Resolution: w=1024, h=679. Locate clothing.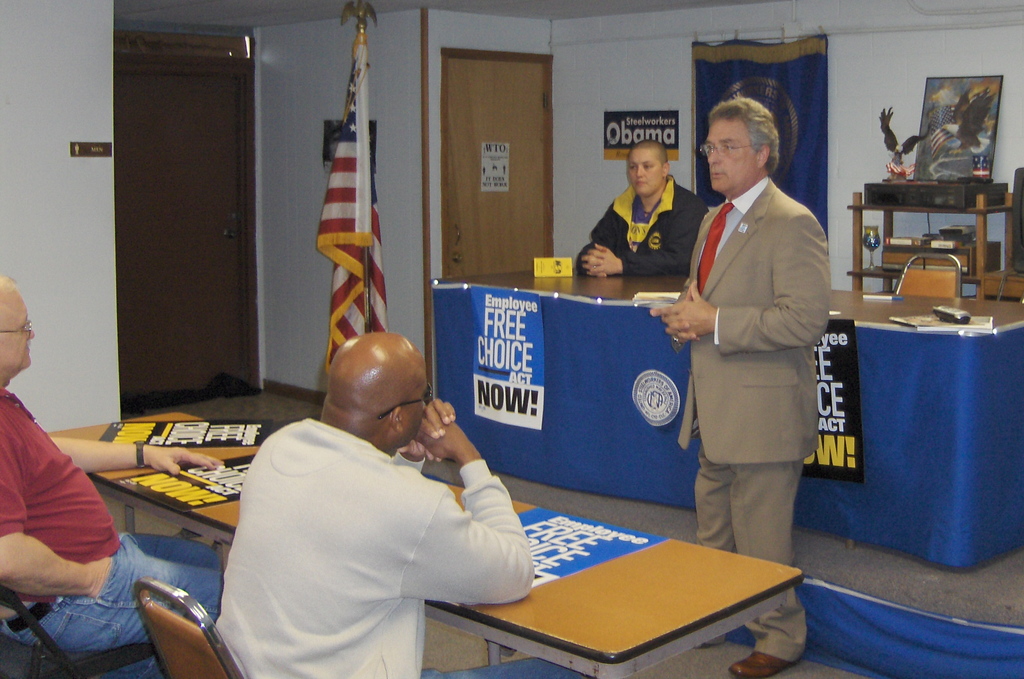
[x1=672, y1=168, x2=829, y2=678].
